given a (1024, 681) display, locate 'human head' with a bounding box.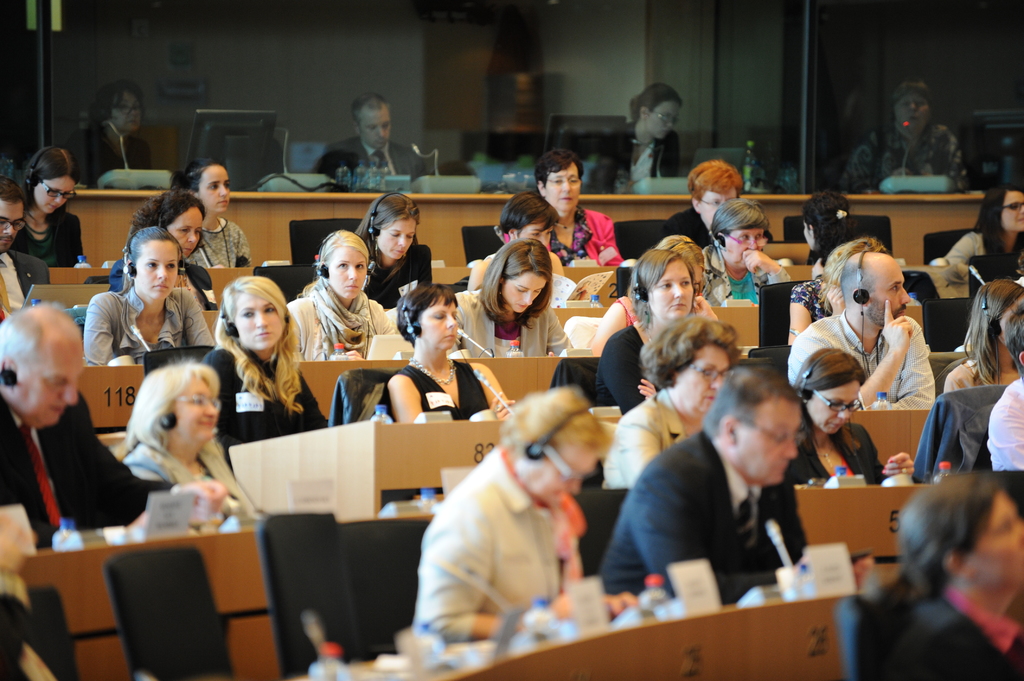
Located: (980,188,1023,239).
